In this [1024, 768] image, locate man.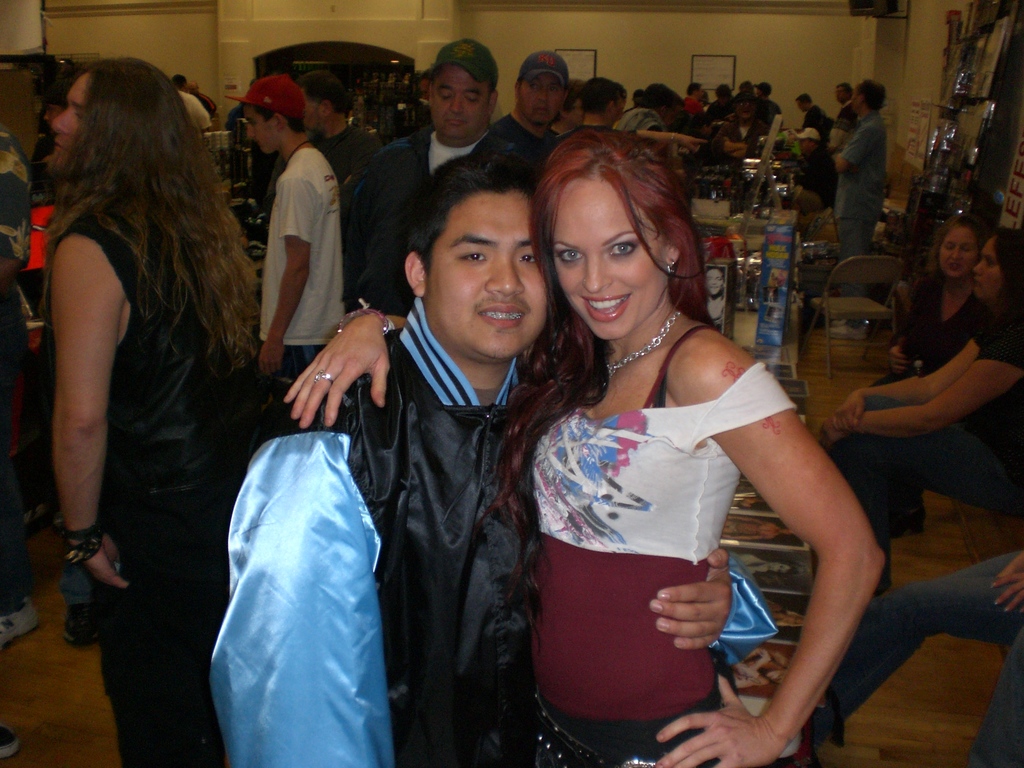
Bounding box: 186/81/218/122.
